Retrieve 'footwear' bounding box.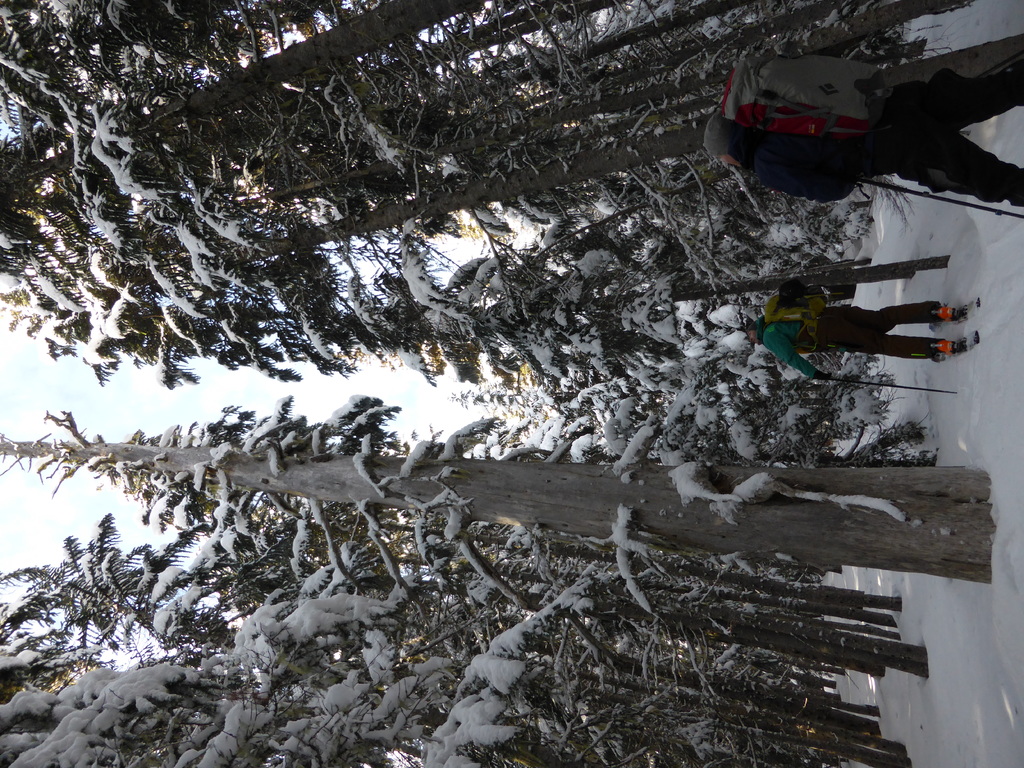
Bounding box: <box>923,300,954,322</box>.
